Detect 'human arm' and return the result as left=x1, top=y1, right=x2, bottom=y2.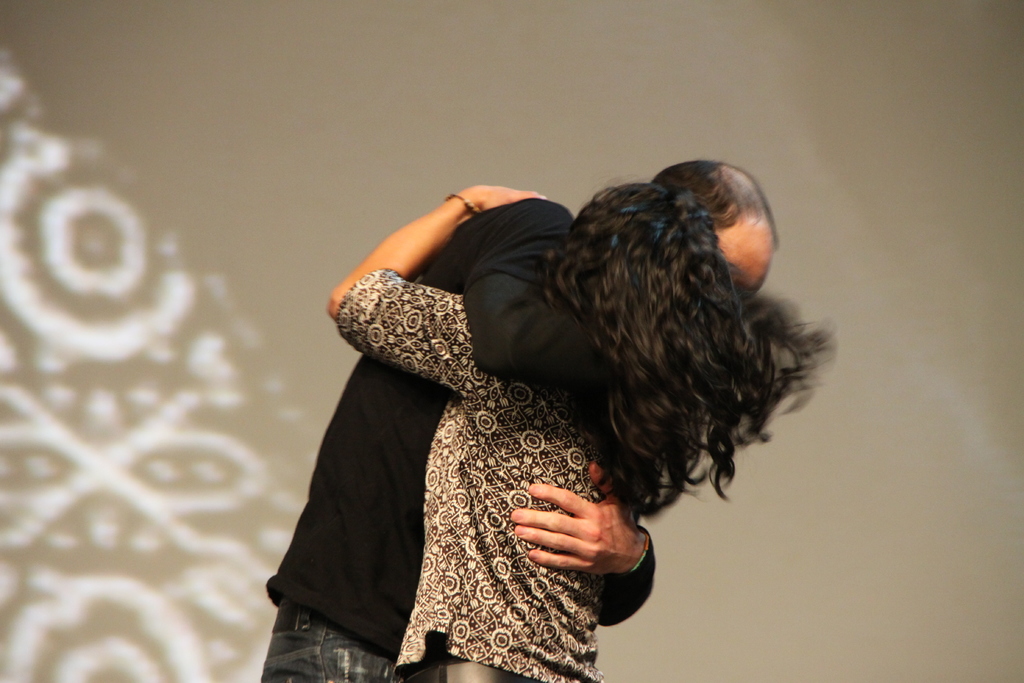
left=324, top=181, right=550, bottom=399.
